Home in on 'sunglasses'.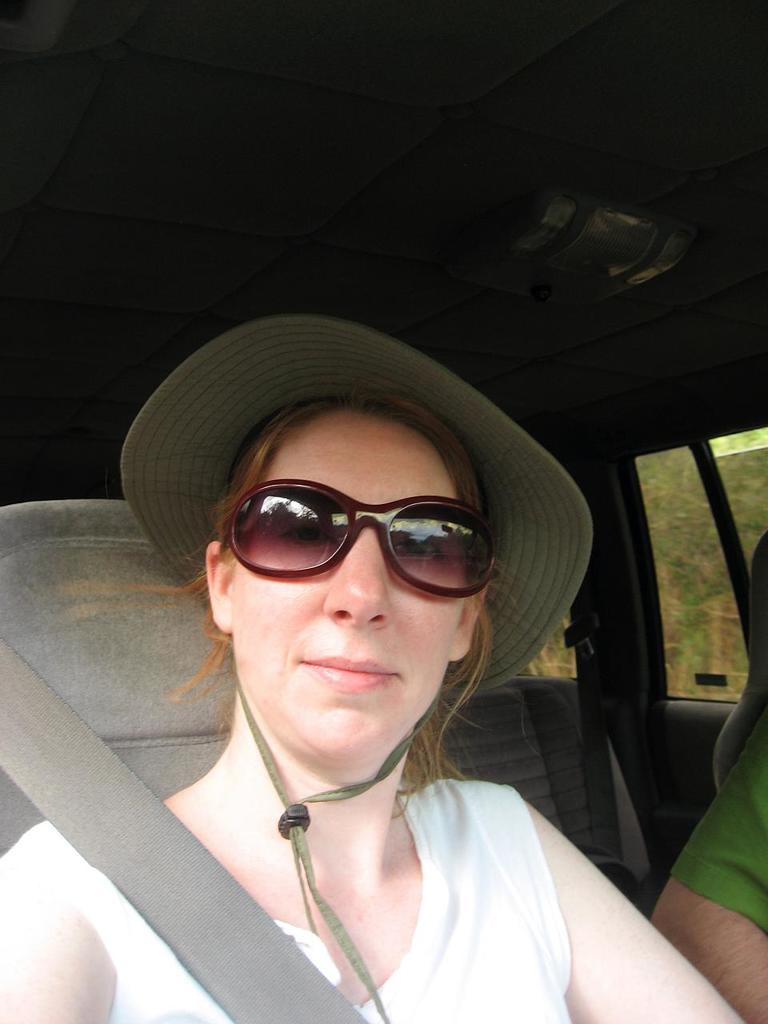
Homed in at detection(223, 477, 499, 598).
